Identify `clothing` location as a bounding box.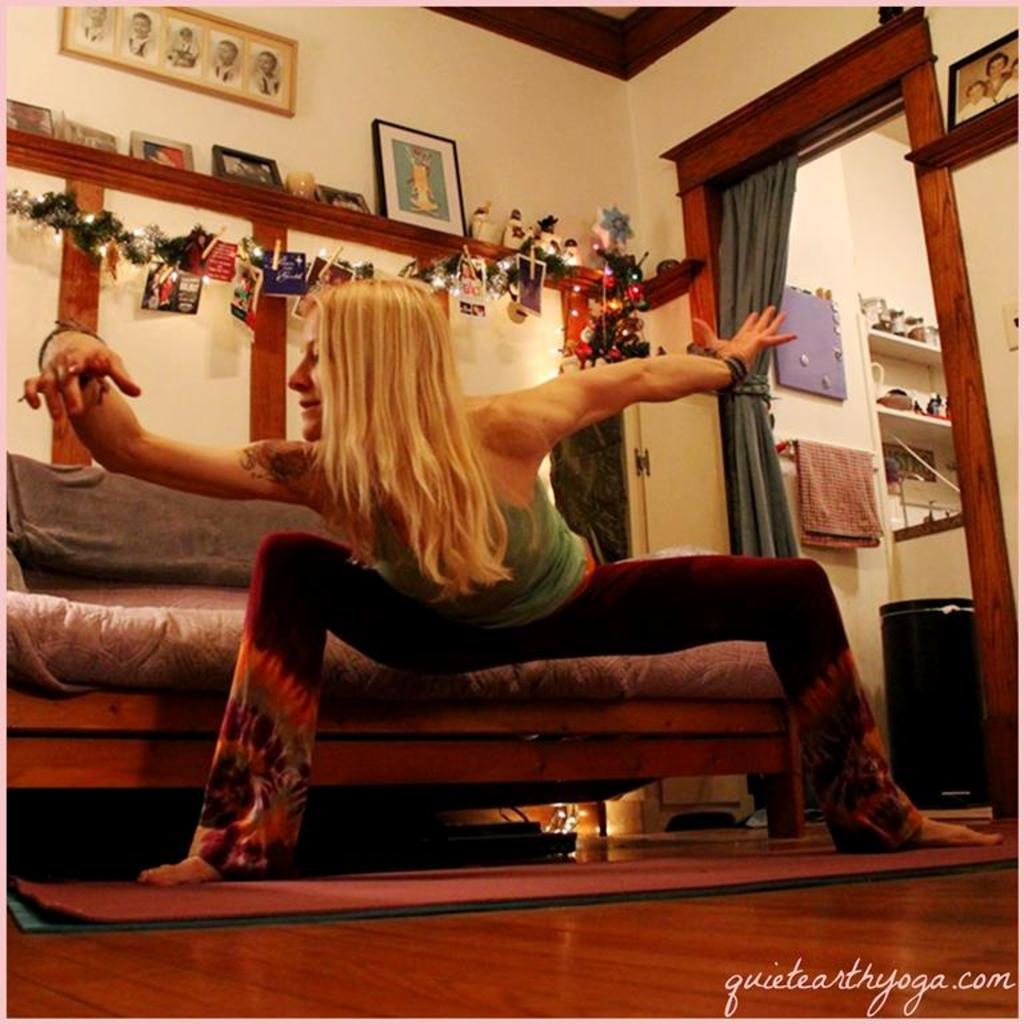
(167, 29, 203, 79).
